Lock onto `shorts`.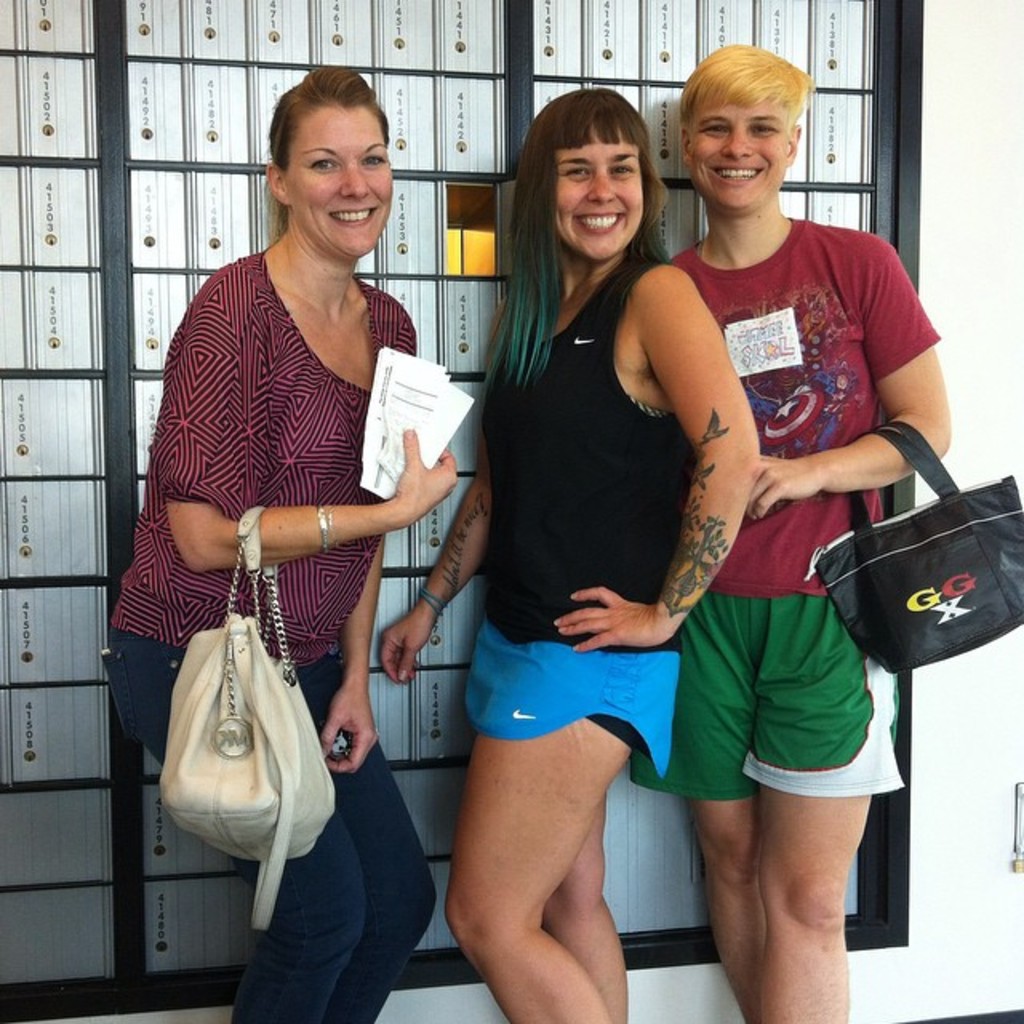
Locked: bbox=(667, 598, 918, 819).
